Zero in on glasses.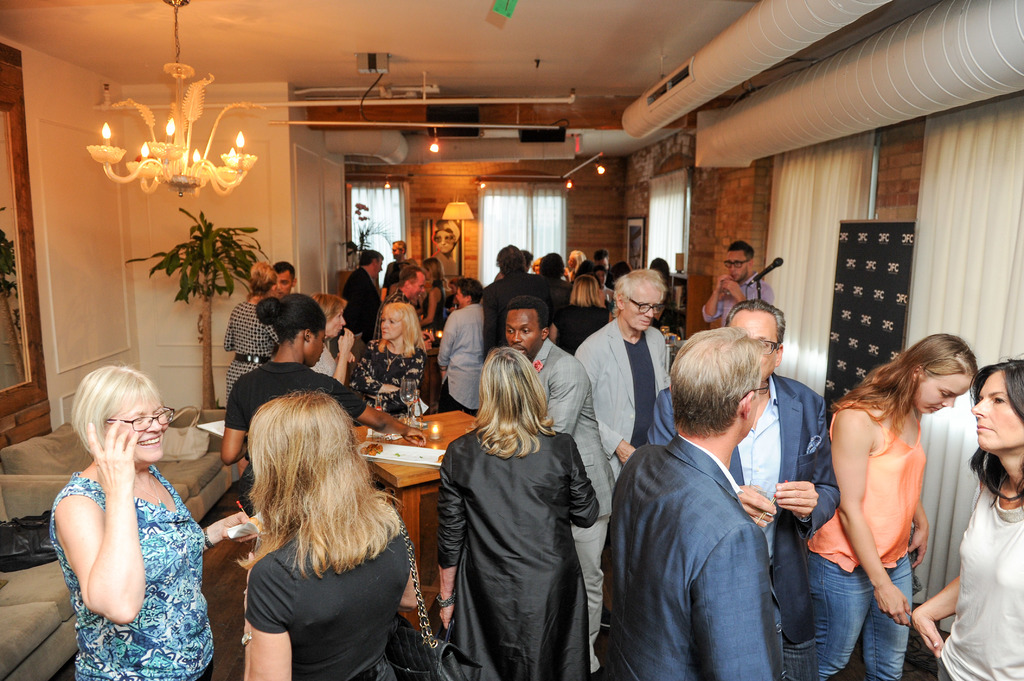
Zeroed in: region(106, 403, 180, 435).
